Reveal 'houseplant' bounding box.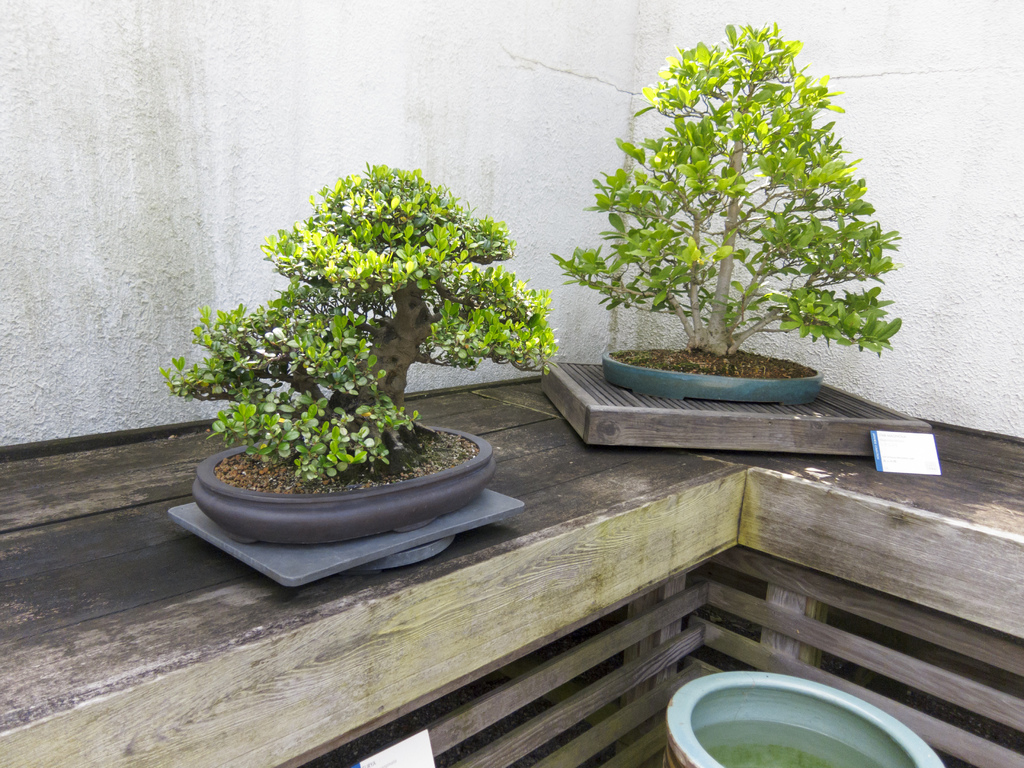
Revealed: [x1=163, y1=168, x2=559, y2=538].
